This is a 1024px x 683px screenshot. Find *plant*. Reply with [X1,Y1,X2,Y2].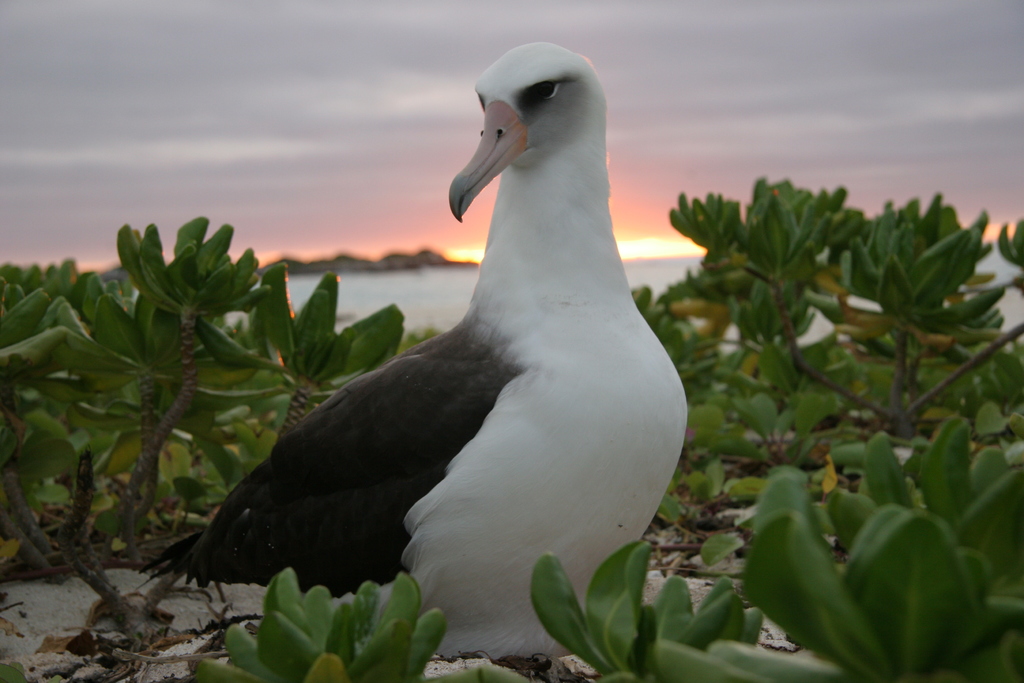
[698,249,849,440].
